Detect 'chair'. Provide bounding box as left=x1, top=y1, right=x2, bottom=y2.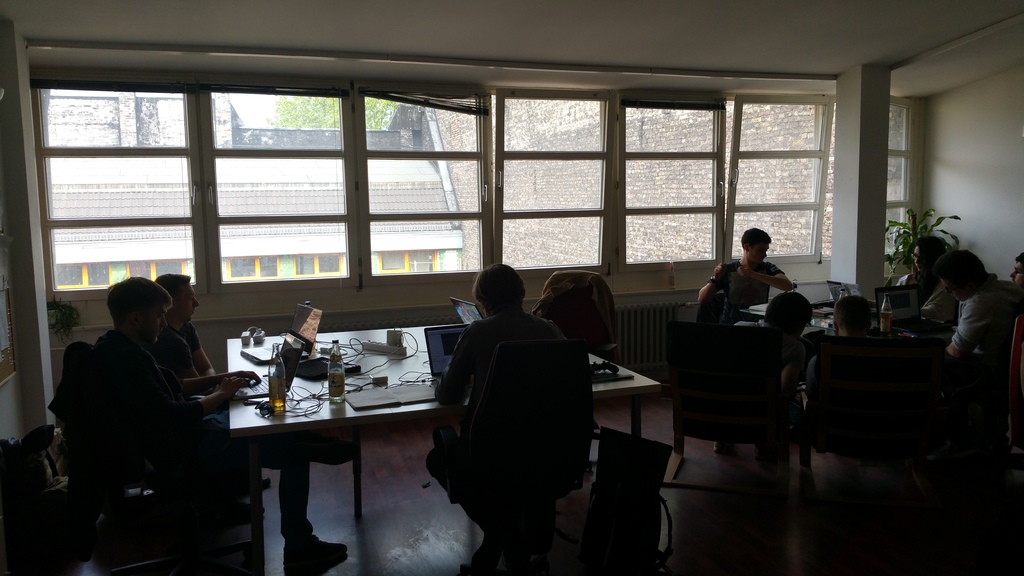
left=434, top=335, right=599, bottom=575.
